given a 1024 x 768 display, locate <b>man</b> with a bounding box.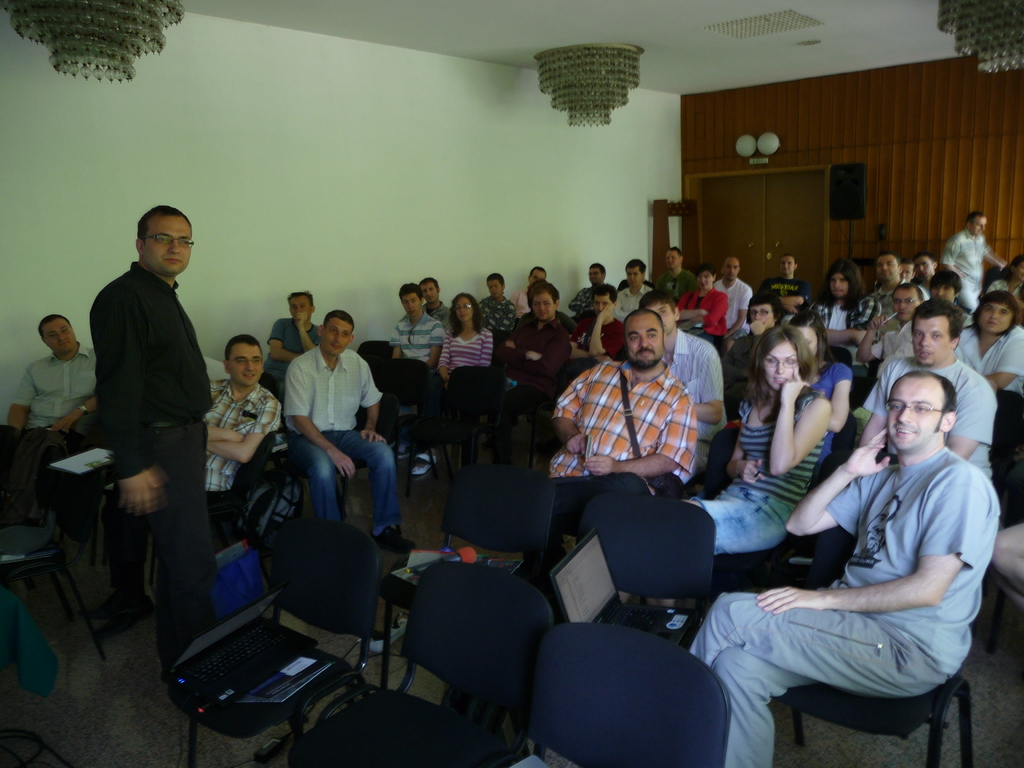
Located: Rect(612, 257, 655, 316).
